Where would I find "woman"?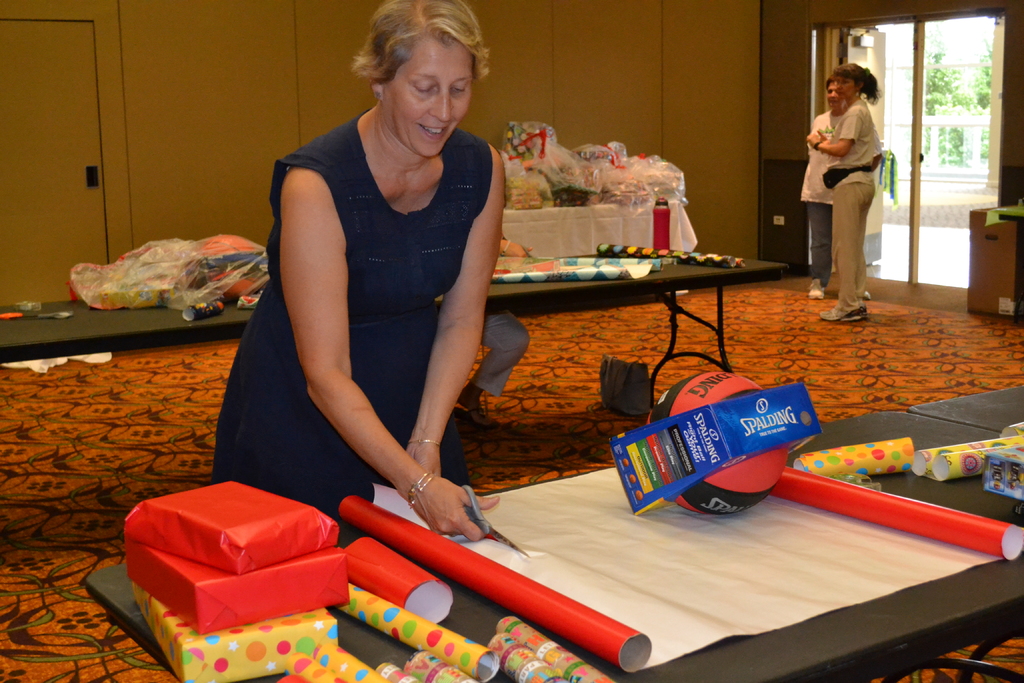
At bbox=[805, 64, 881, 321].
